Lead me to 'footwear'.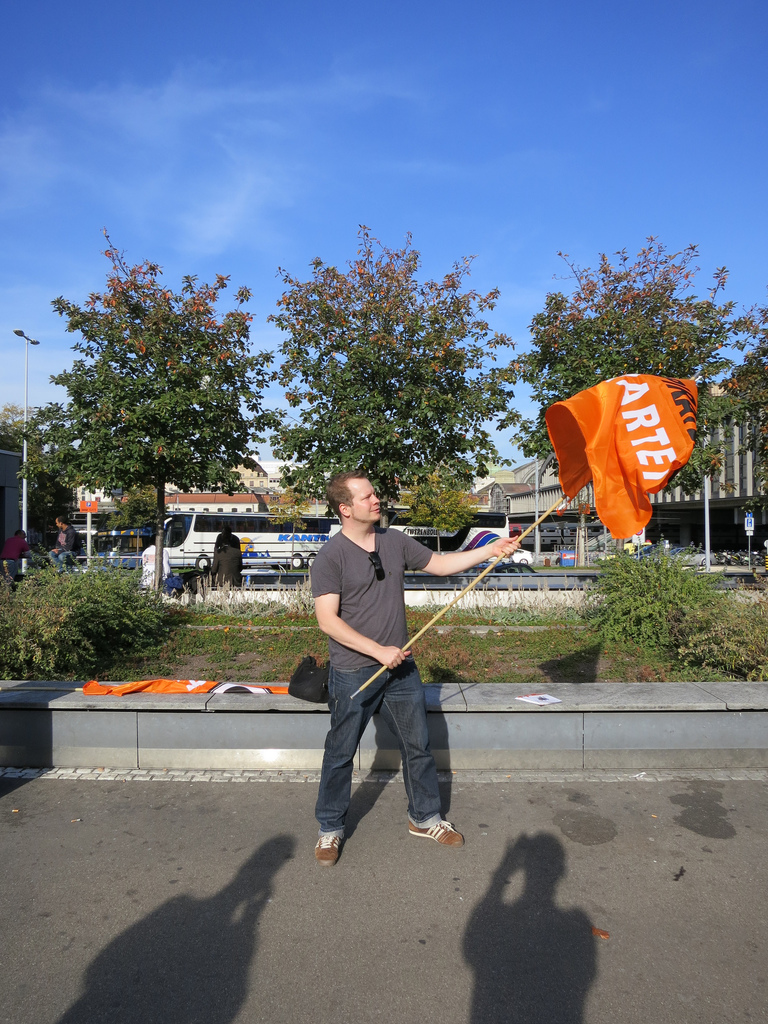
Lead to (left=315, top=833, right=345, bottom=867).
